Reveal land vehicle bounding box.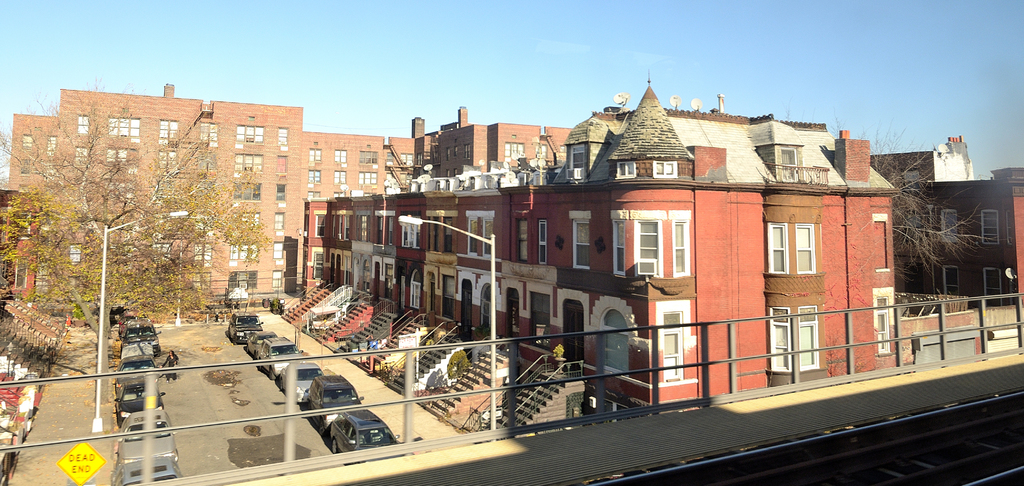
Revealed: 305 374 364 428.
